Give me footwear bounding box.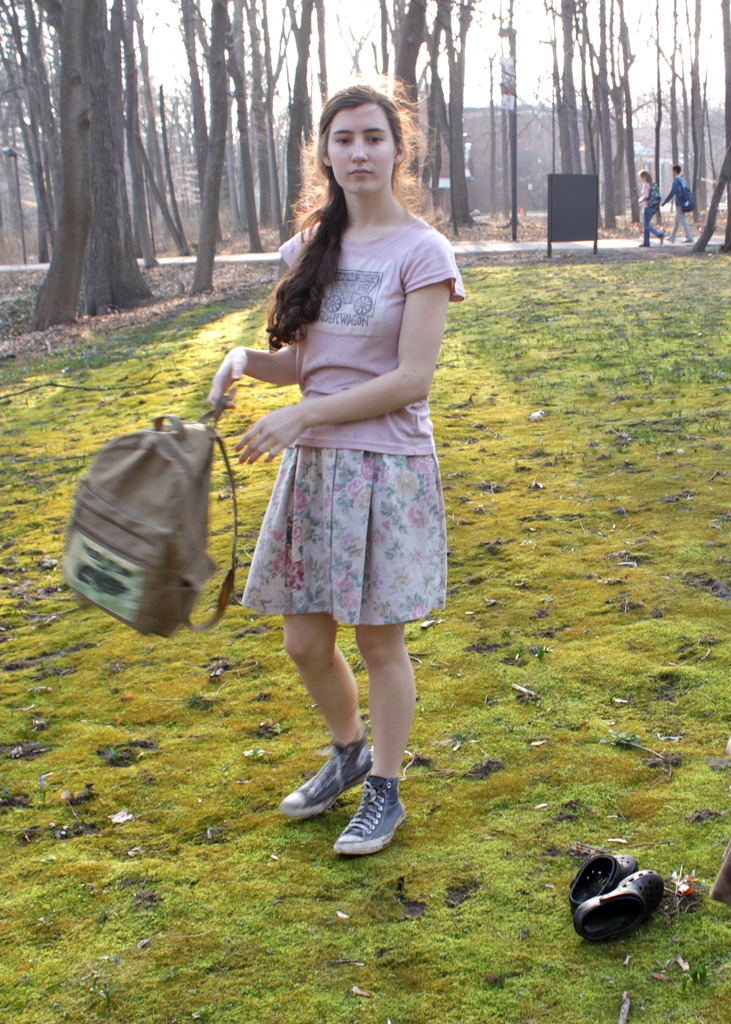
[280, 735, 373, 816].
